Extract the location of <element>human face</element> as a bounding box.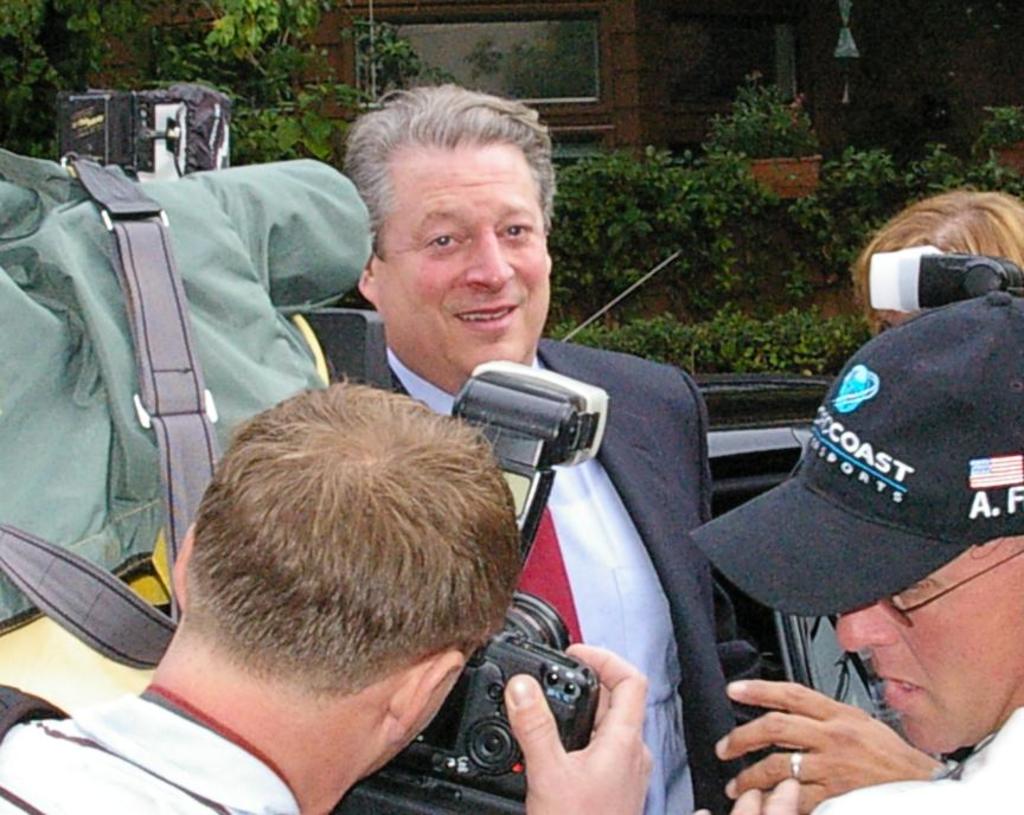
box(831, 543, 1023, 753).
